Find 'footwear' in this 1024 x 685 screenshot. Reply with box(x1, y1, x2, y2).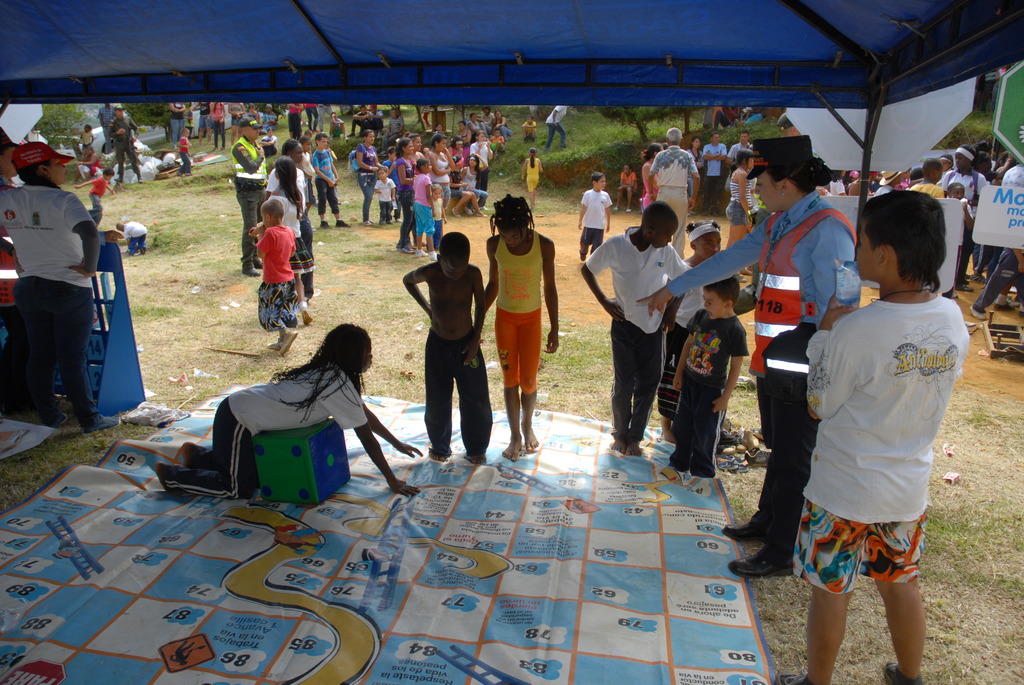
box(45, 412, 66, 424).
